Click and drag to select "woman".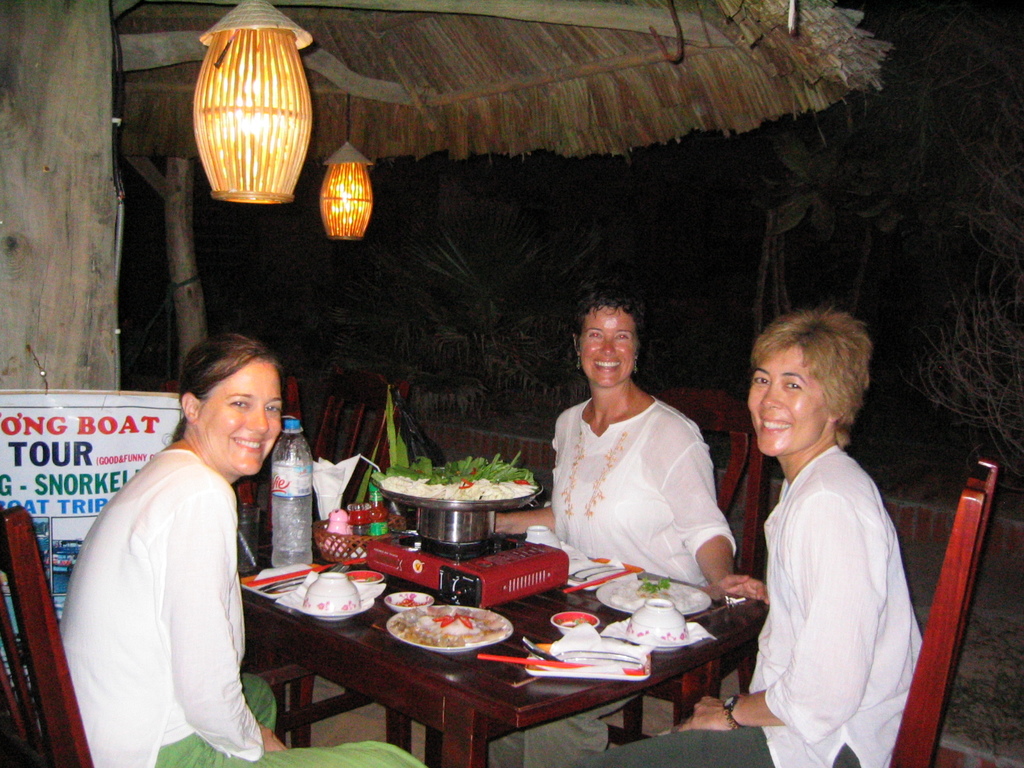
Selection: x1=58, y1=332, x2=427, y2=767.
